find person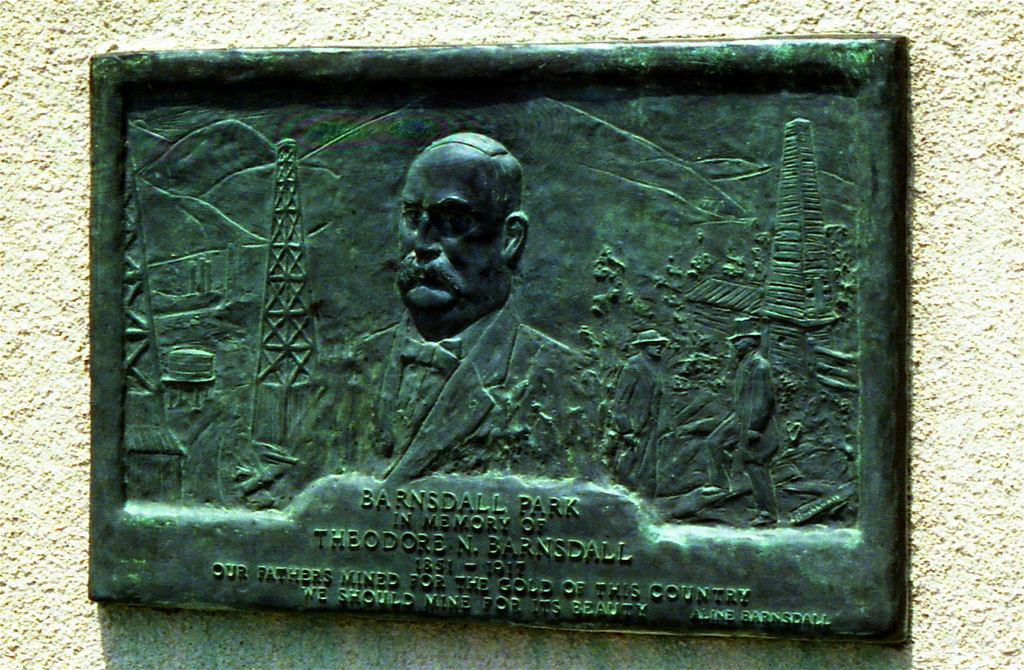
bbox(700, 337, 781, 520)
